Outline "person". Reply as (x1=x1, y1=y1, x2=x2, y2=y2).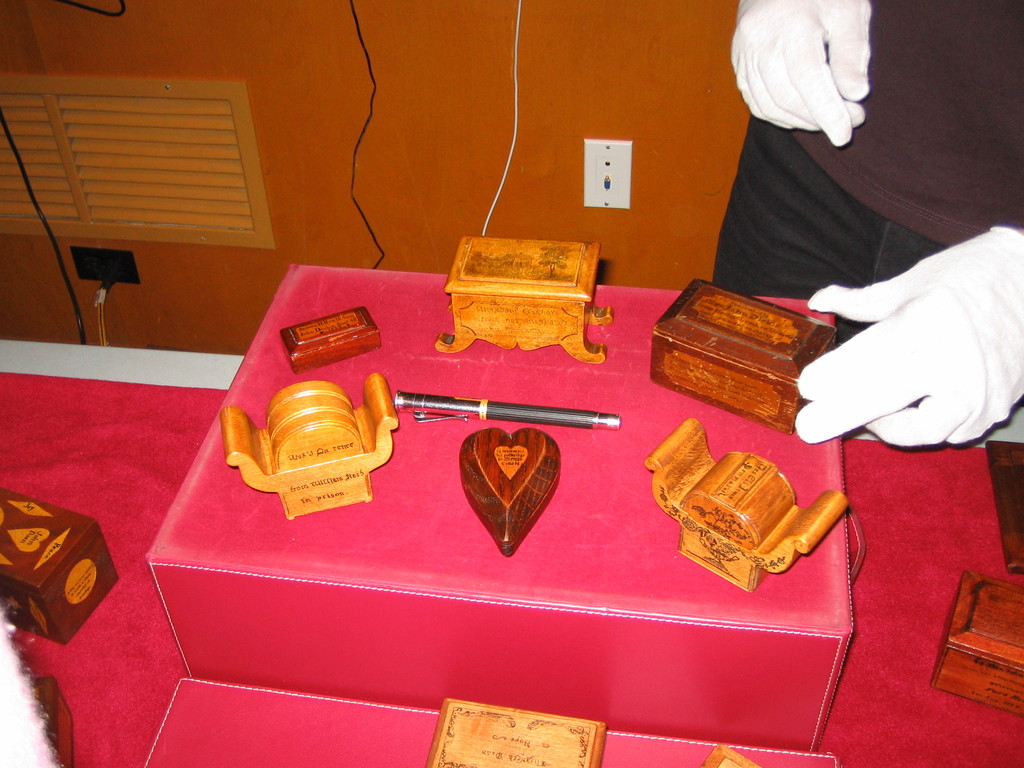
(x1=710, y1=0, x2=1022, y2=451).
